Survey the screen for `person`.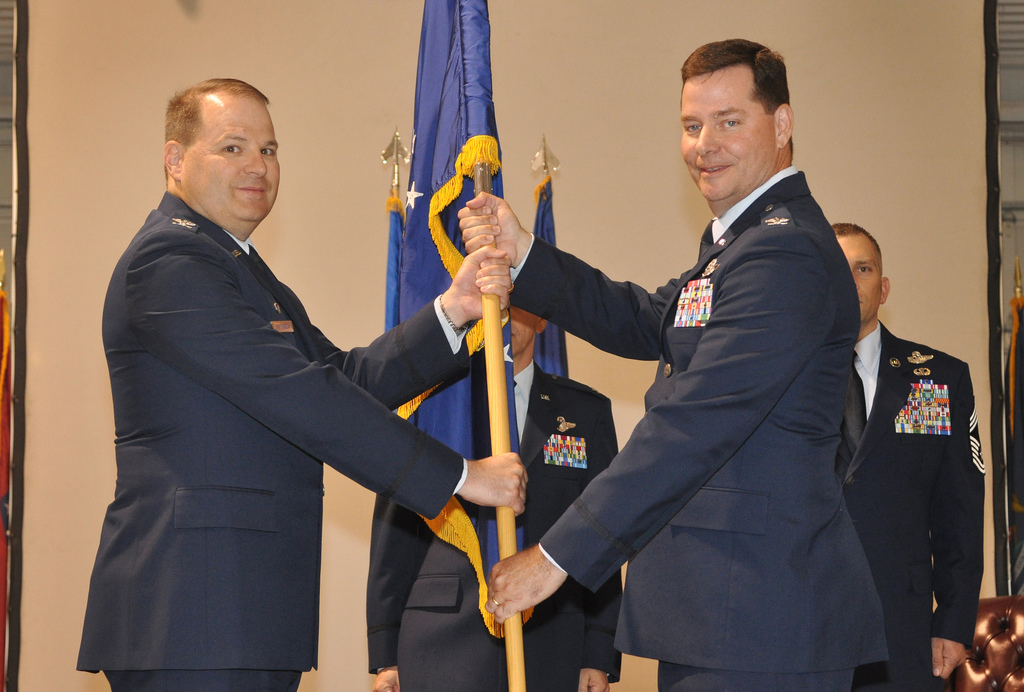
Survey found: 831, 219, 982, 691.
